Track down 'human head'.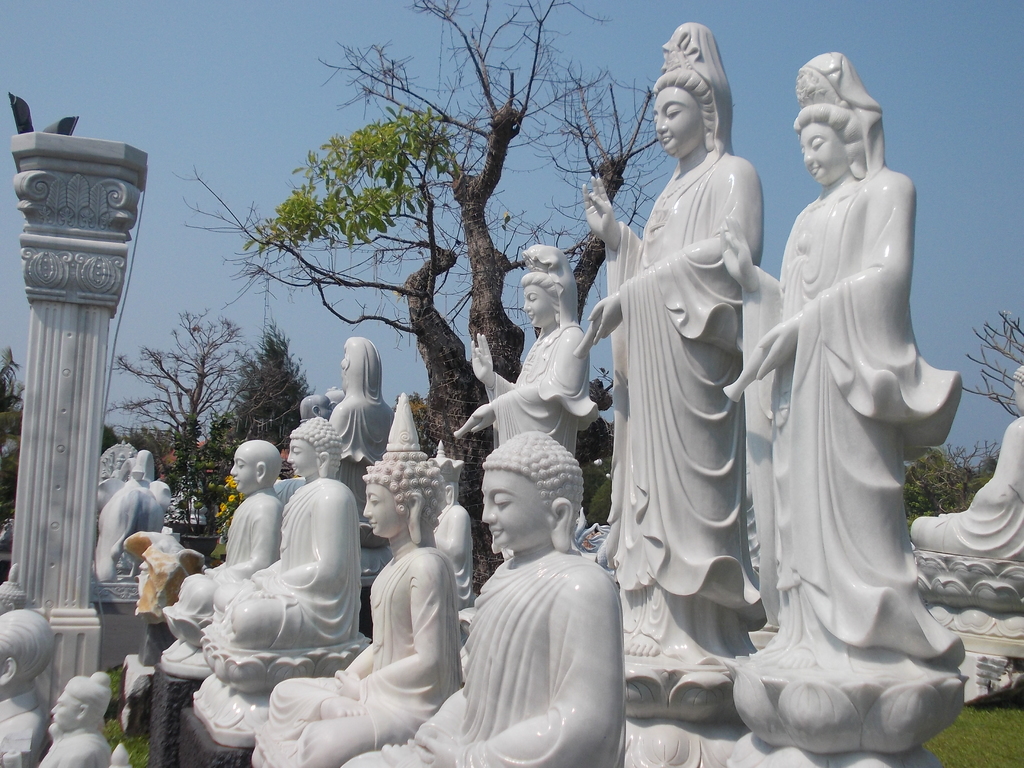
Tracked to locate(47, 676, 109, 733).
